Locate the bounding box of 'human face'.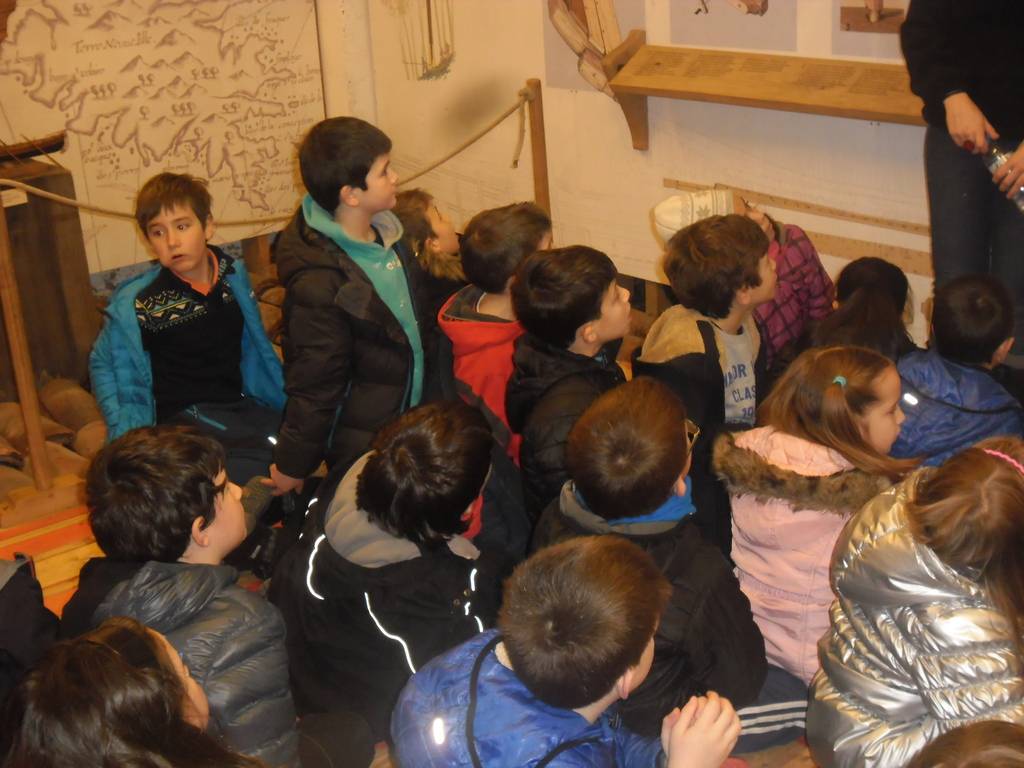
Bounding box: [left=640, top=620, right=660, bottom=689].
